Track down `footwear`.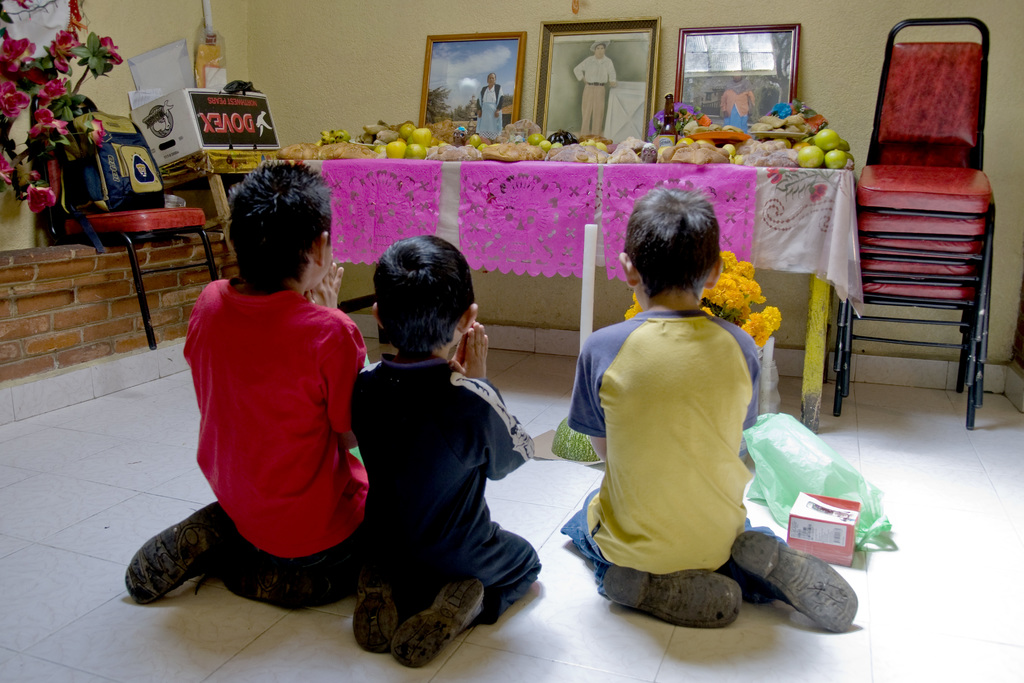
Tracked to 354/572/404/654.
